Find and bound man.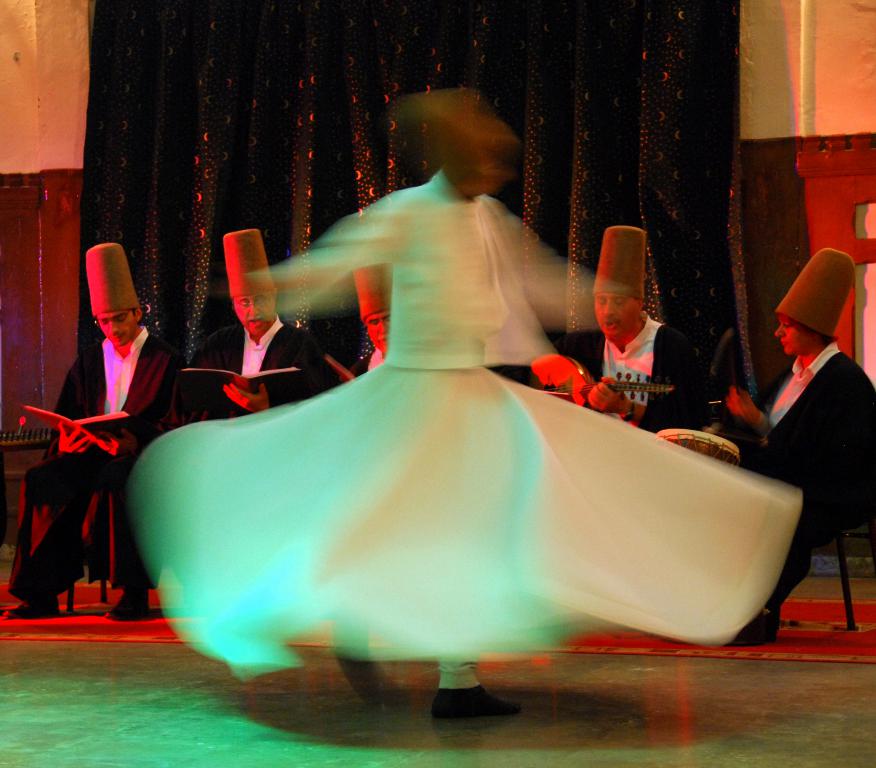
Bound: (left=0, top=240, right=194, bottom=621).
